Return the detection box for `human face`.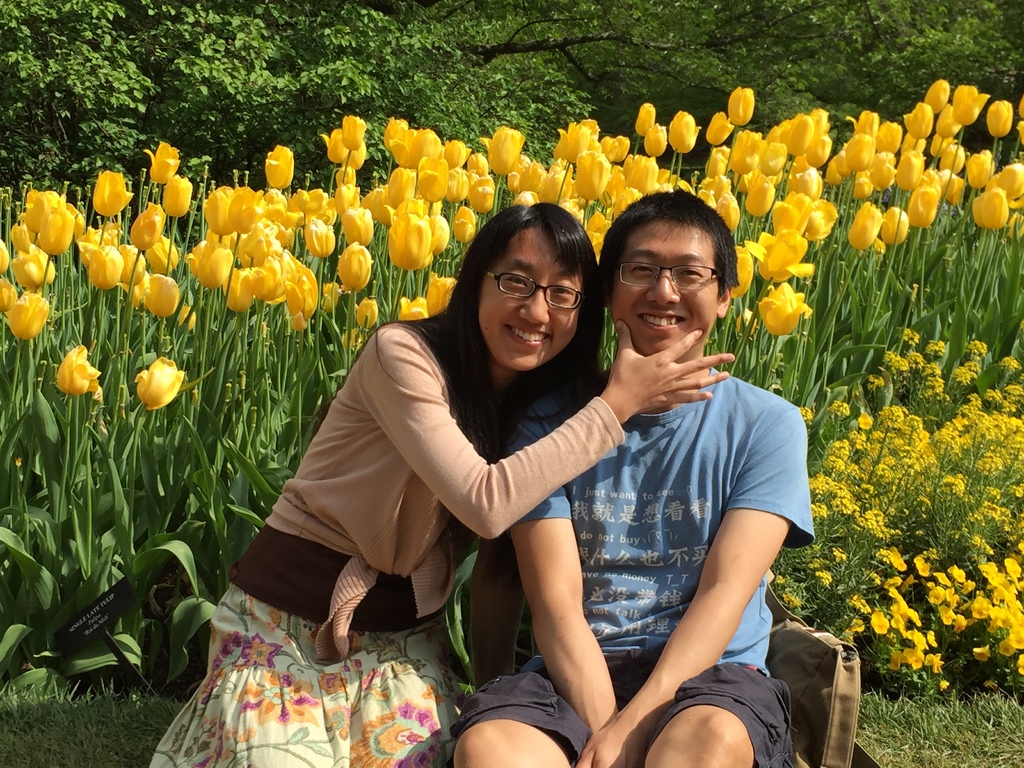
box(611, 224, 716, 347).
